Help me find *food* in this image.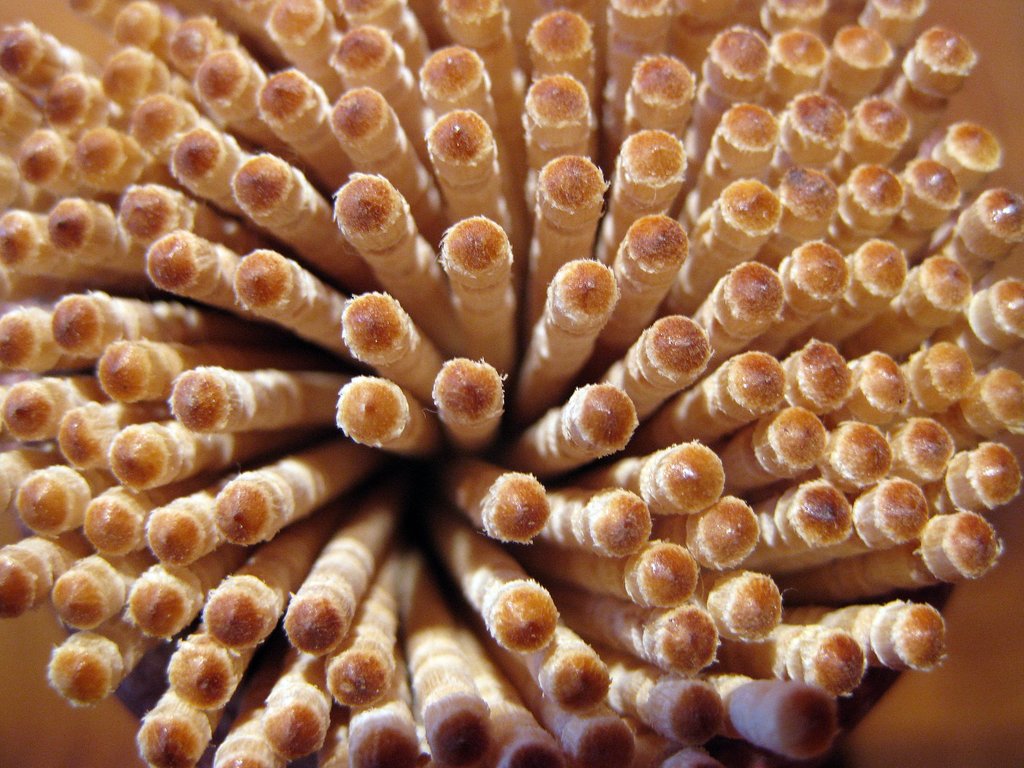
Found it: [x1=0, y1=20, x2=17, y2=620].
